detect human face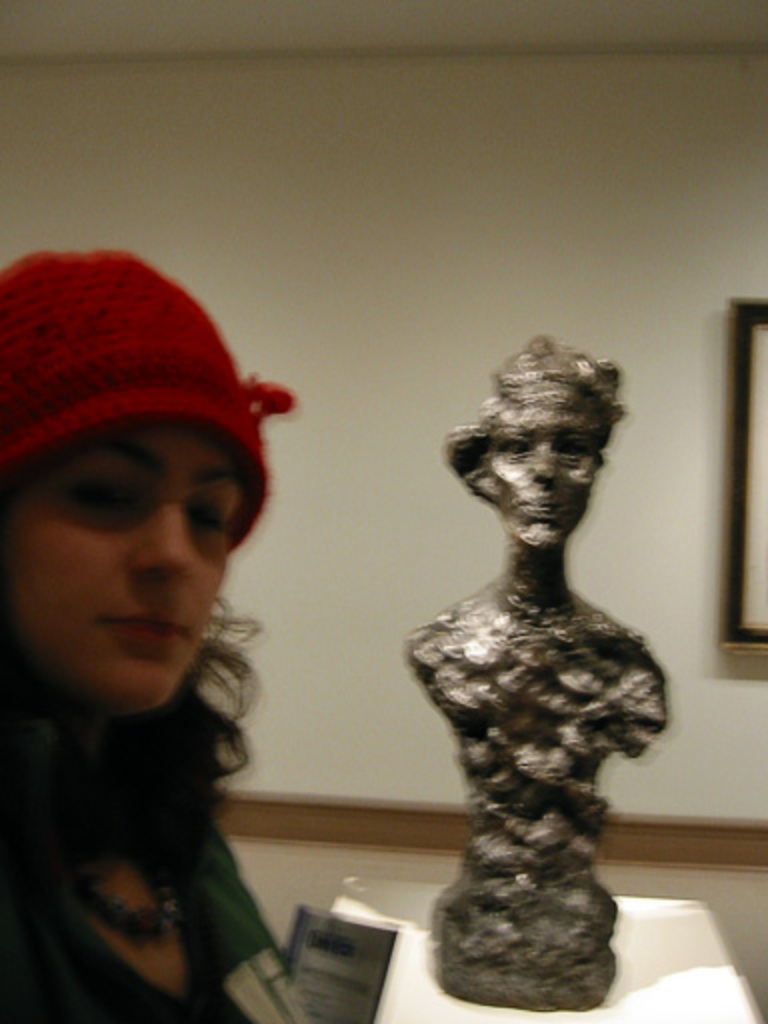
crop(482, 438, 594, 544)
